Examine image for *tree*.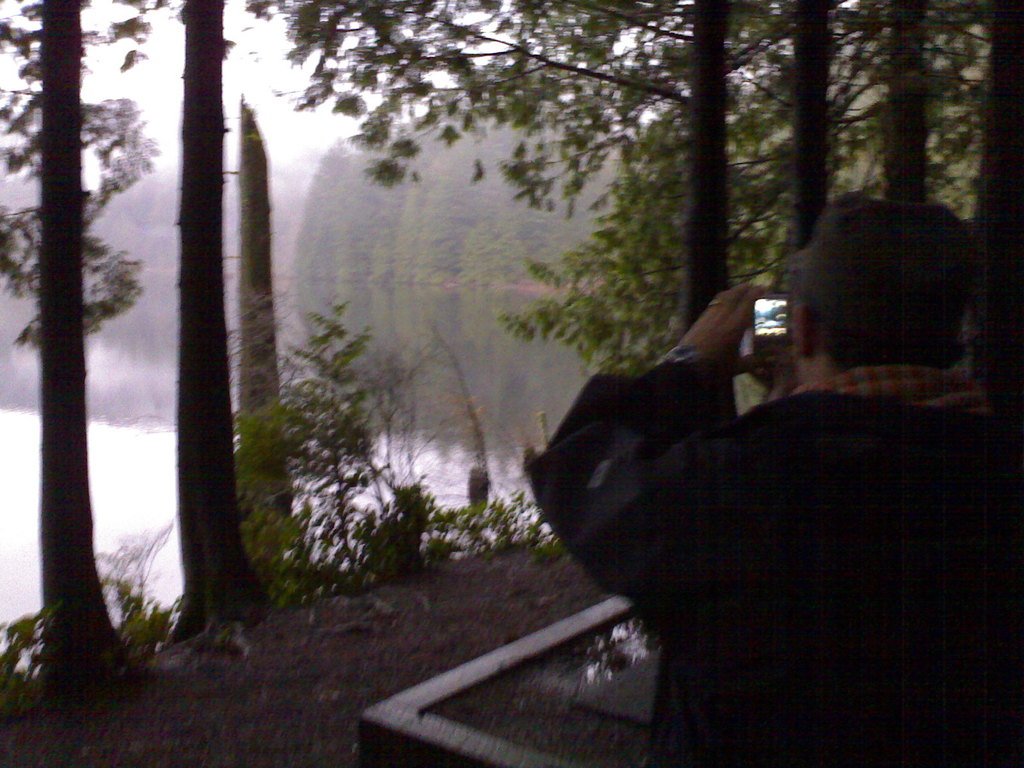
Examination result: 0,0,160,704.
